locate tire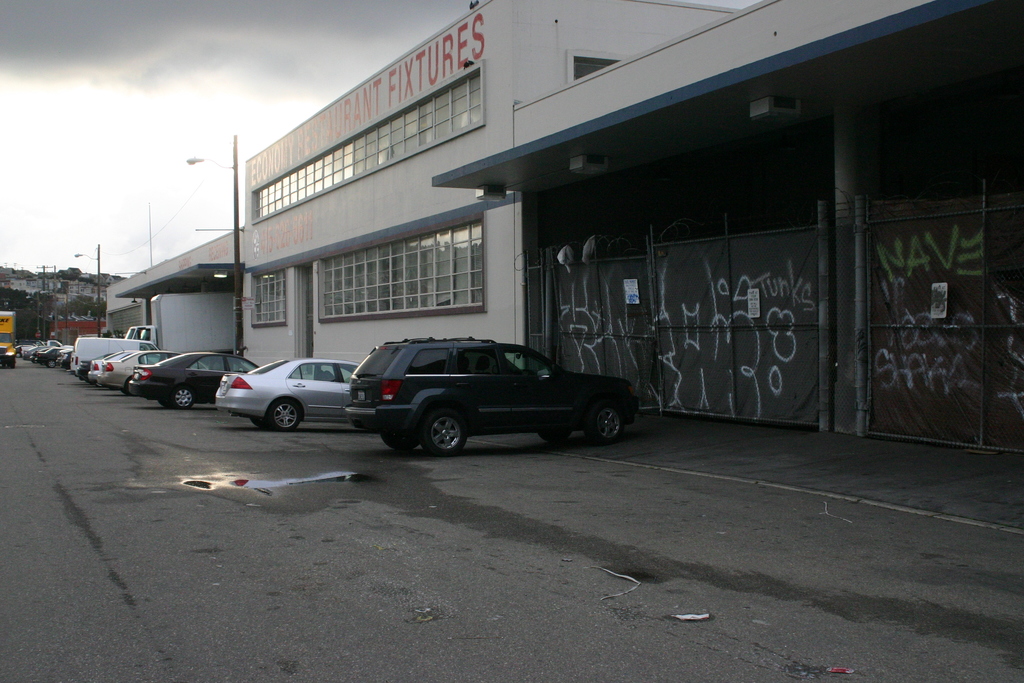
locate(76, 368, 91, 378)
